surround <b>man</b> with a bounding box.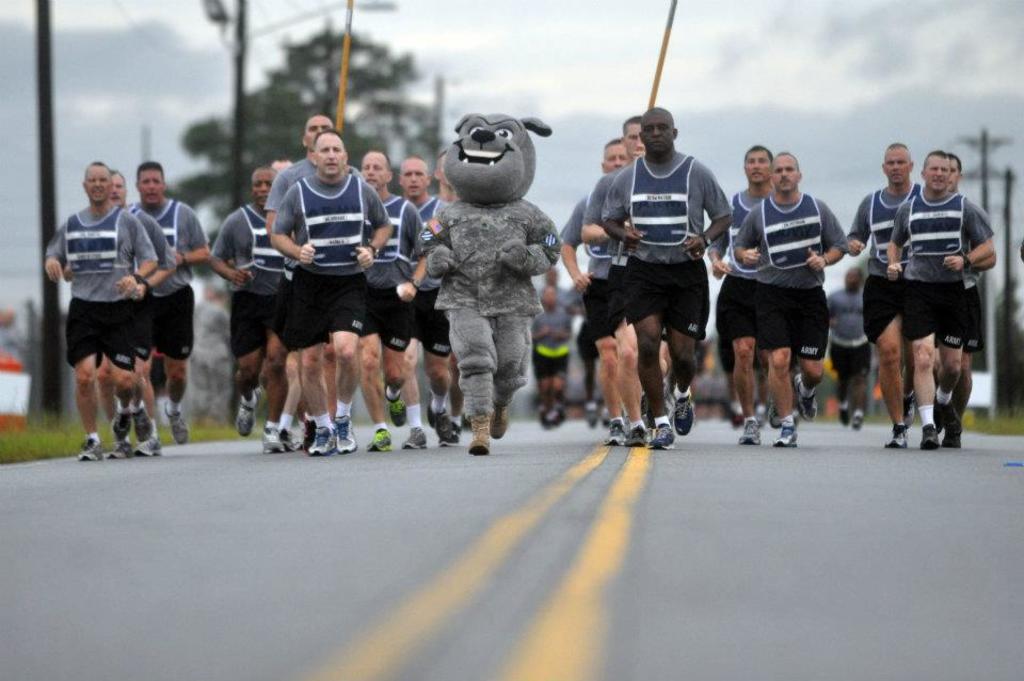
394,153,451,446.
